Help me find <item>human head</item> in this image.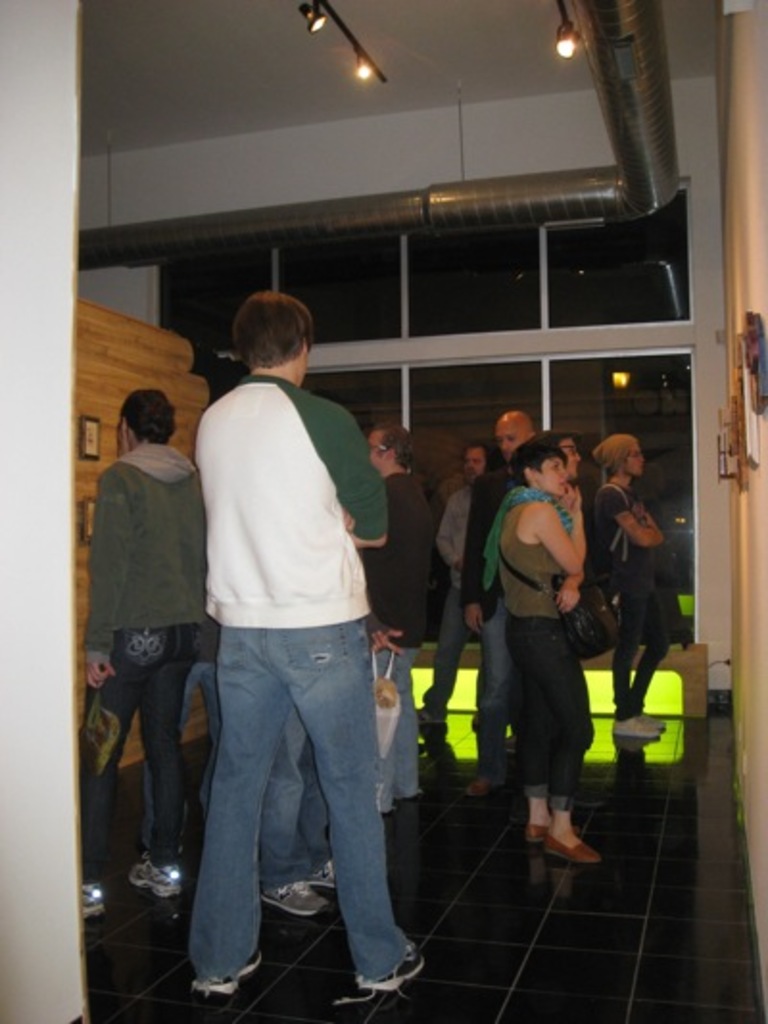
Found it: <bbox>553, 425, 578, 476</bbox>.
